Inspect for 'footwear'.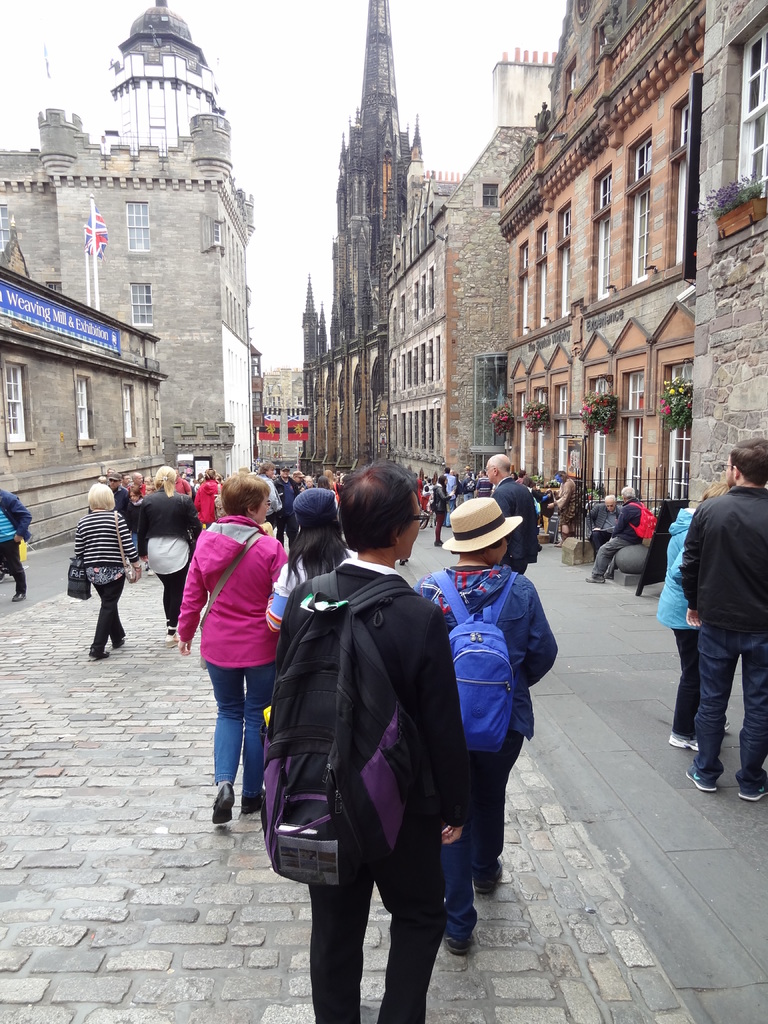
Inspection: bbox=(112, 637, 124, 650).
